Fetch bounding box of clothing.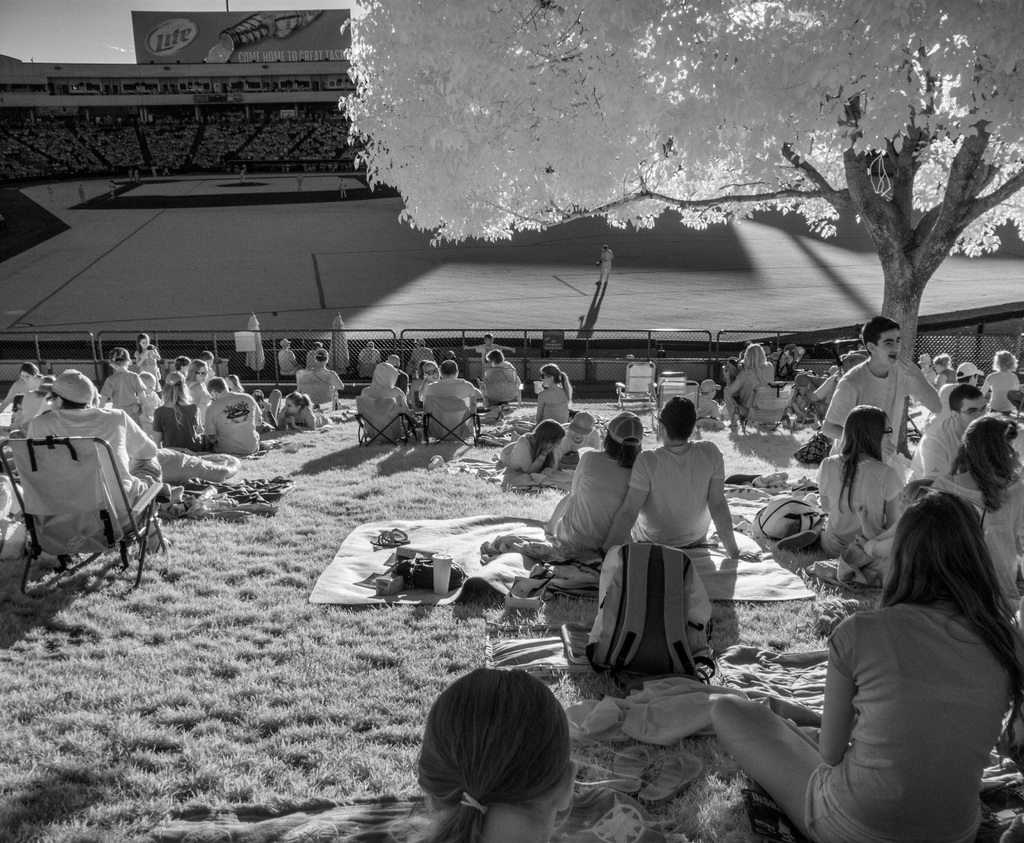
Bbox: x1=363 y1=360 x2=408 y2=438.
